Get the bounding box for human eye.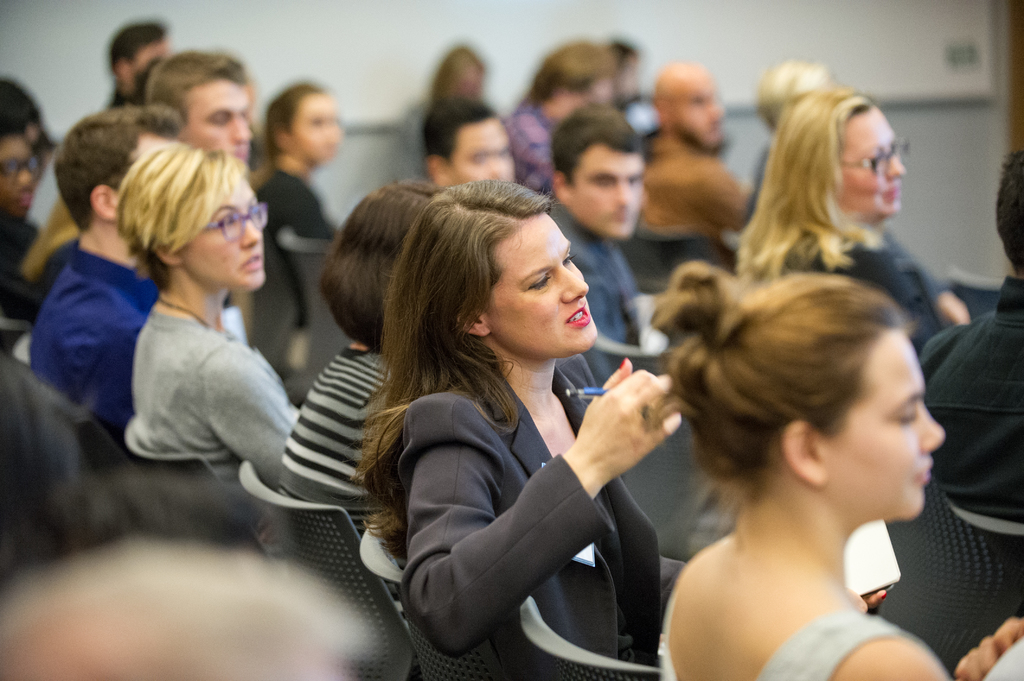
<box>529,272,551,291</box>.
